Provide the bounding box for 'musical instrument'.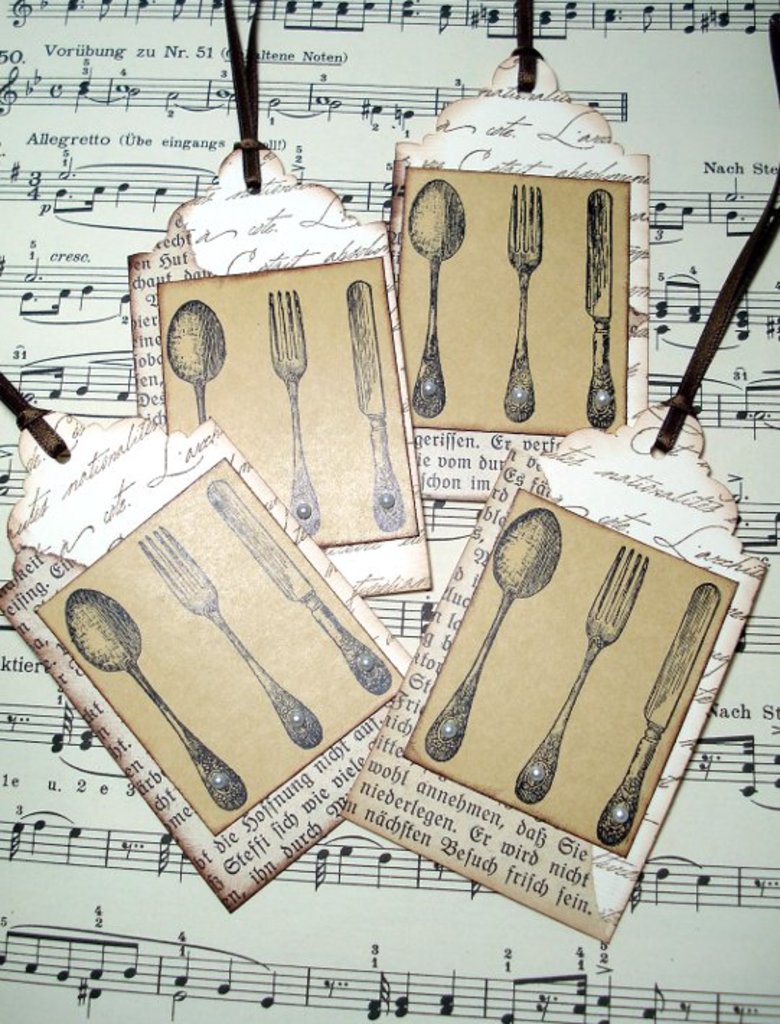
x1=0 y1=159 x2=396 y2=224.
